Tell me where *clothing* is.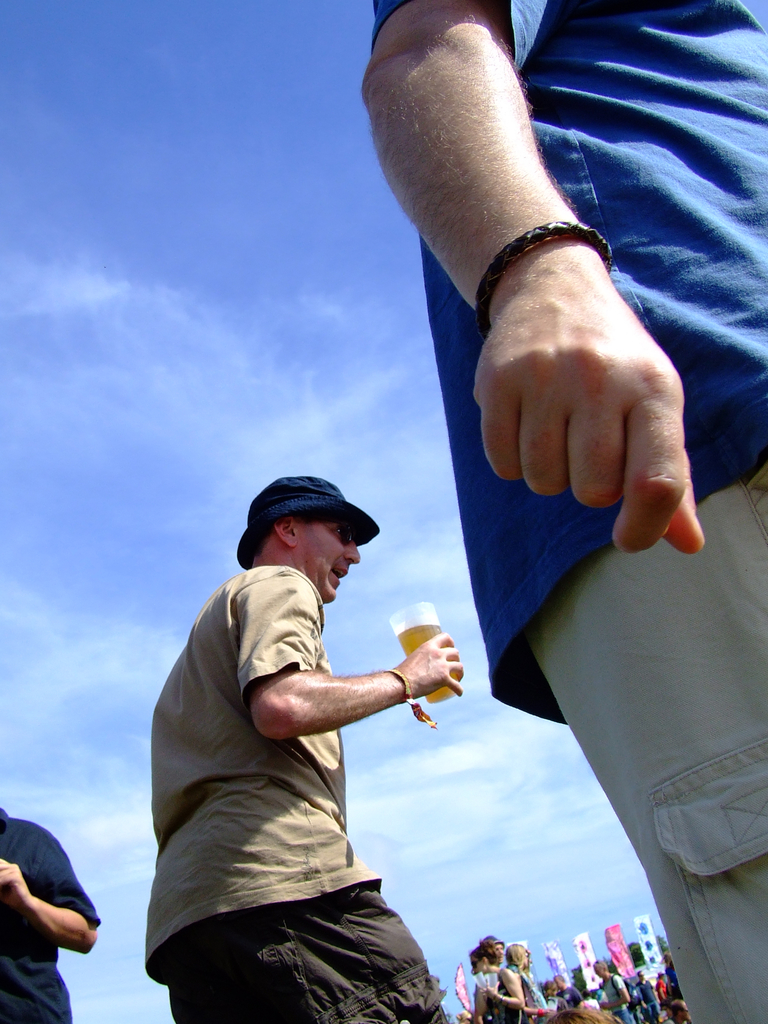
*clothing* is at x1=344 y1=0 x2=767 y2=1023.
